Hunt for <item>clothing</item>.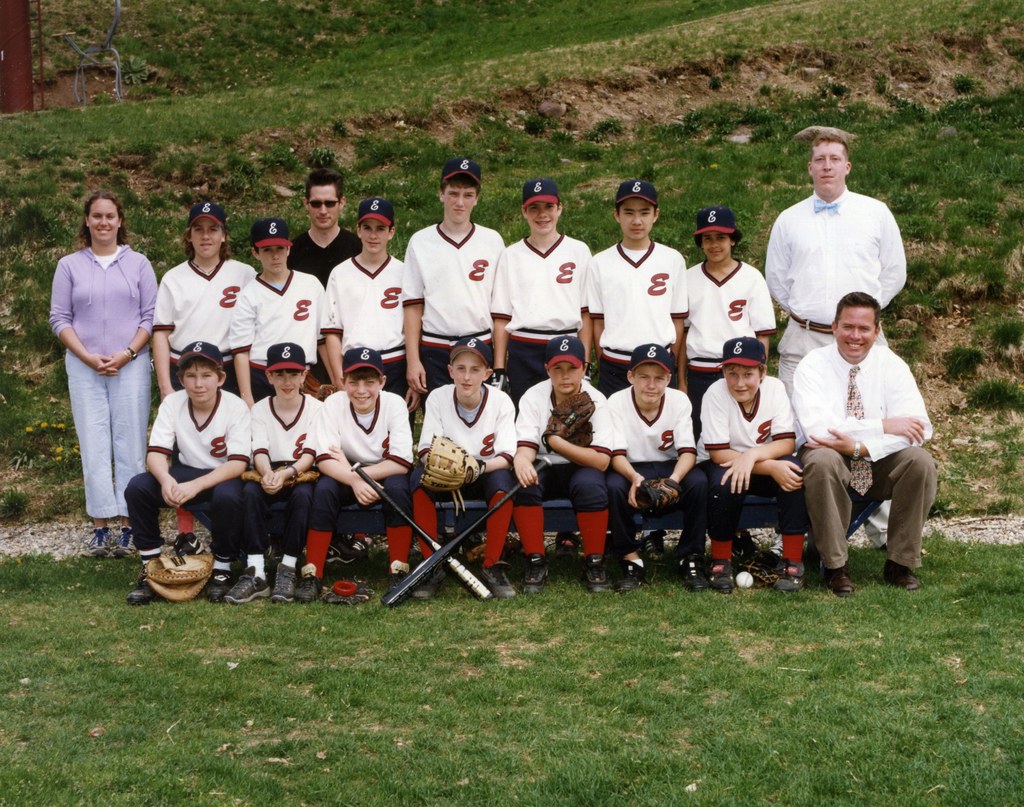
Hunted down at [left=510, top=376, right=614, bottom=515].
